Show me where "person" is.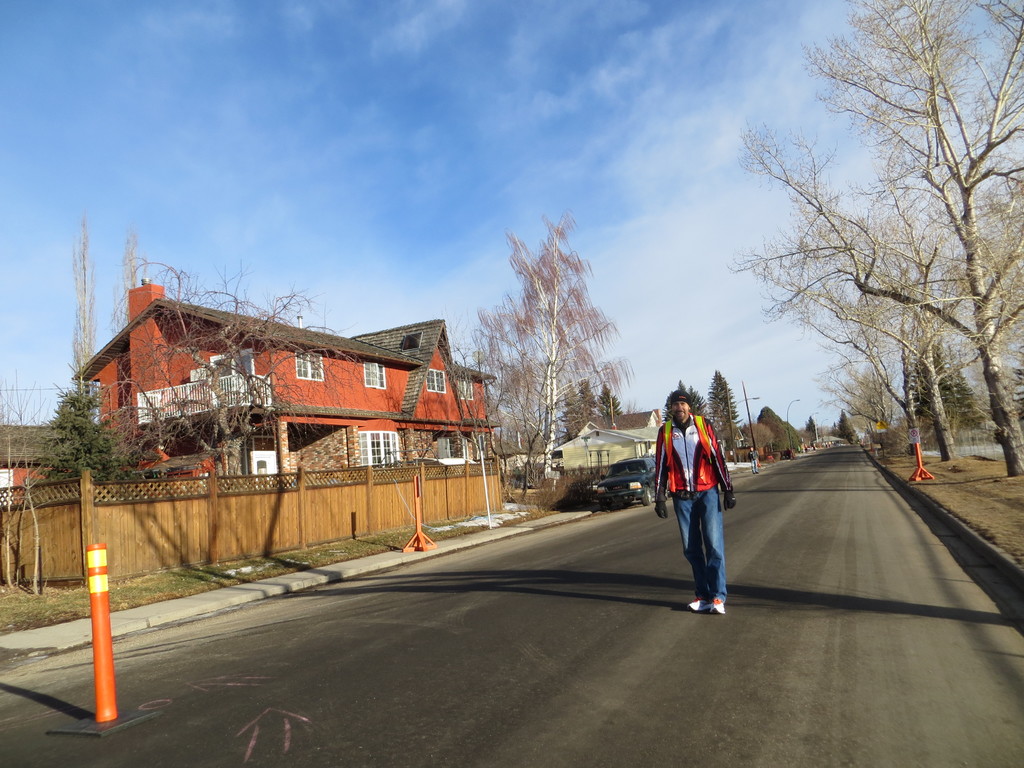
"person" is at detection(659, 377, 739, 614).
